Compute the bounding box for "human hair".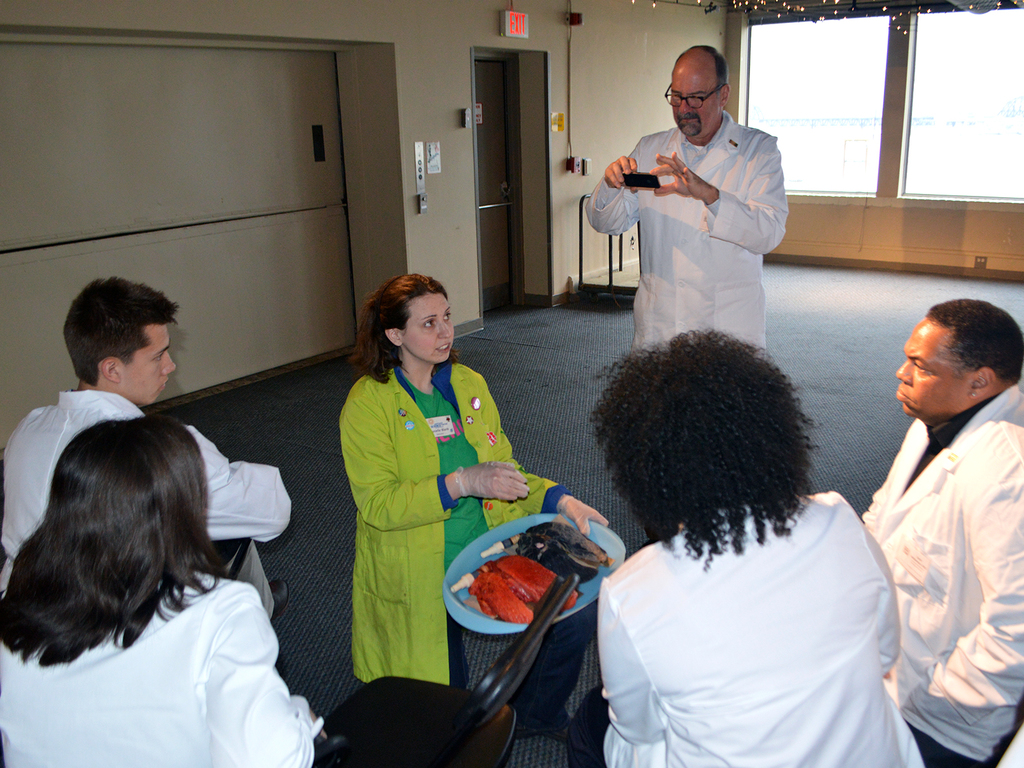
box(672, 45, 729, 95).
